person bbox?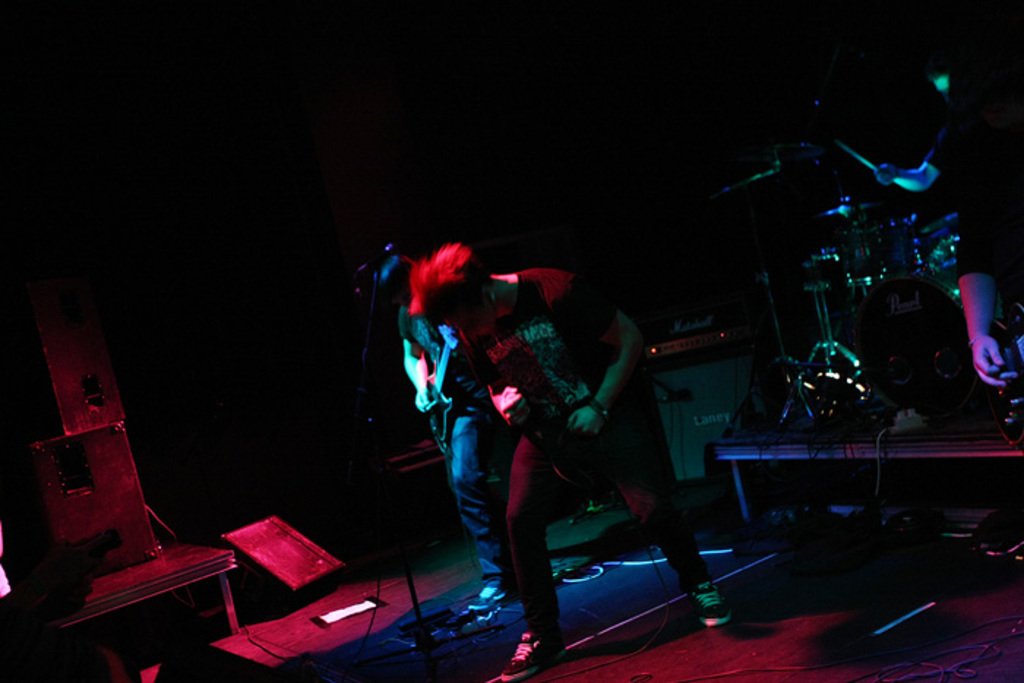
bbox=(535, 253, 737, 636)
